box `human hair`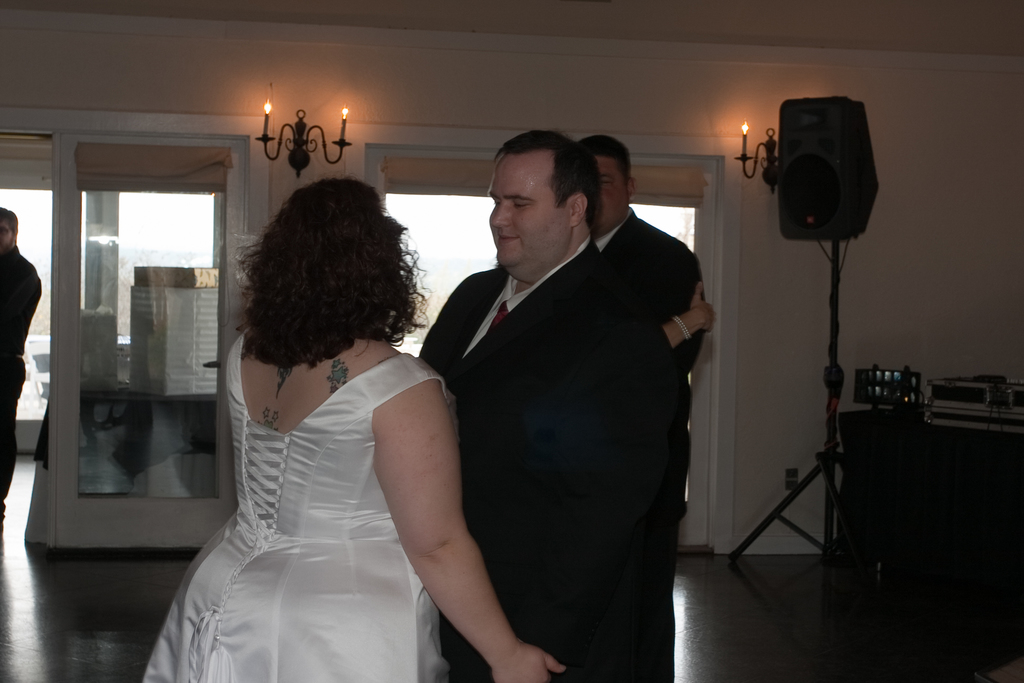
BBox(228, 181, 411, 359)
